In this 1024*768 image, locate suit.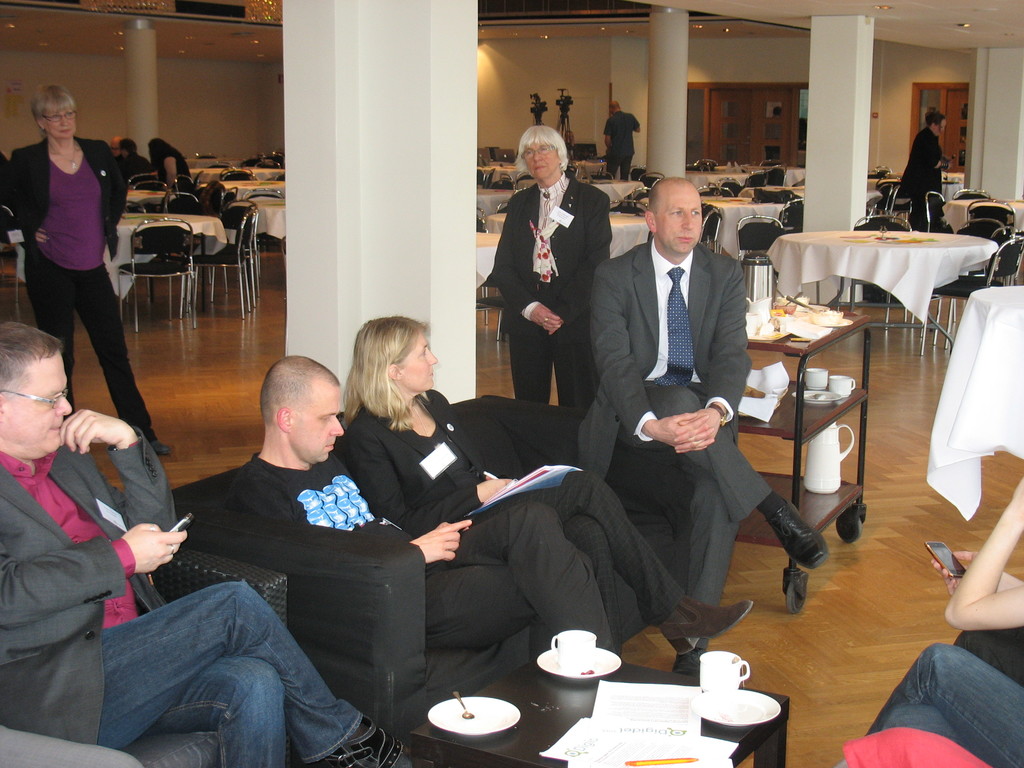
Bounding box: detection(0, 425, 182, 760).
